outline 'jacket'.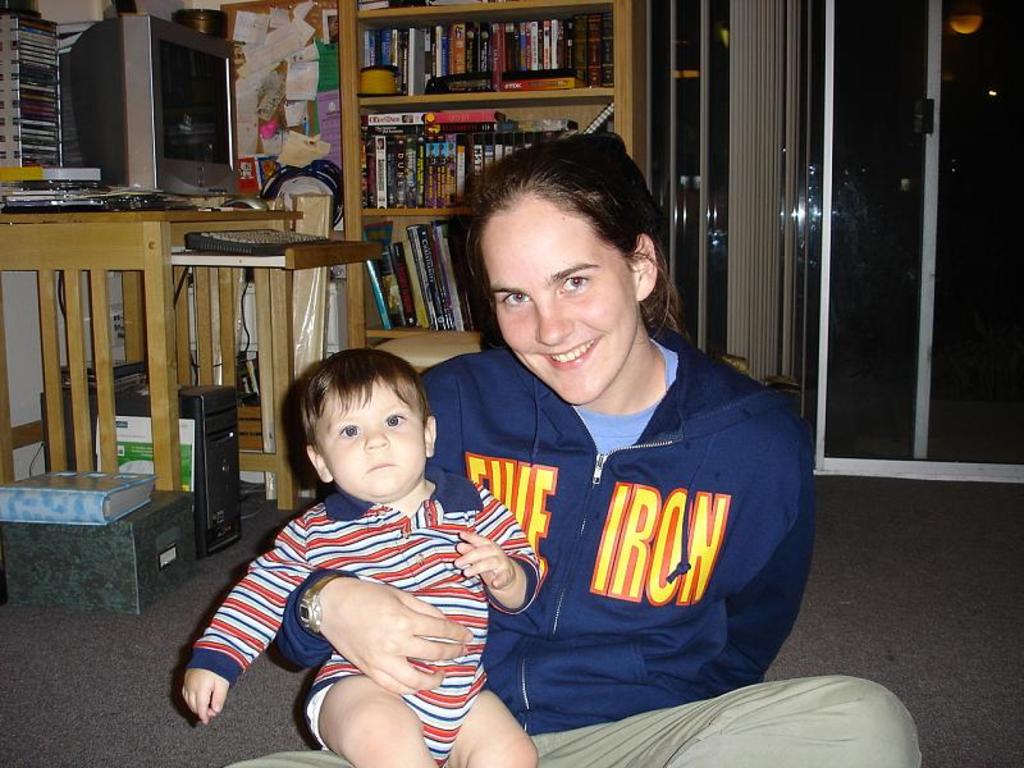
Outline: (256,156,820,727).
